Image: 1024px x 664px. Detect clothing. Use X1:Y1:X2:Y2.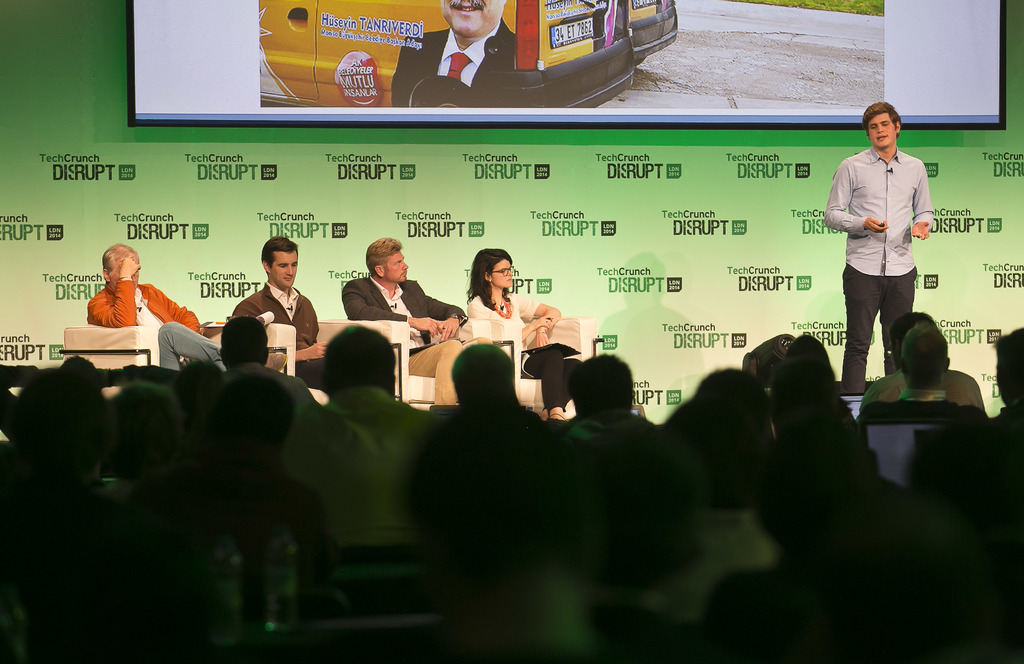
851:370:993:417.
